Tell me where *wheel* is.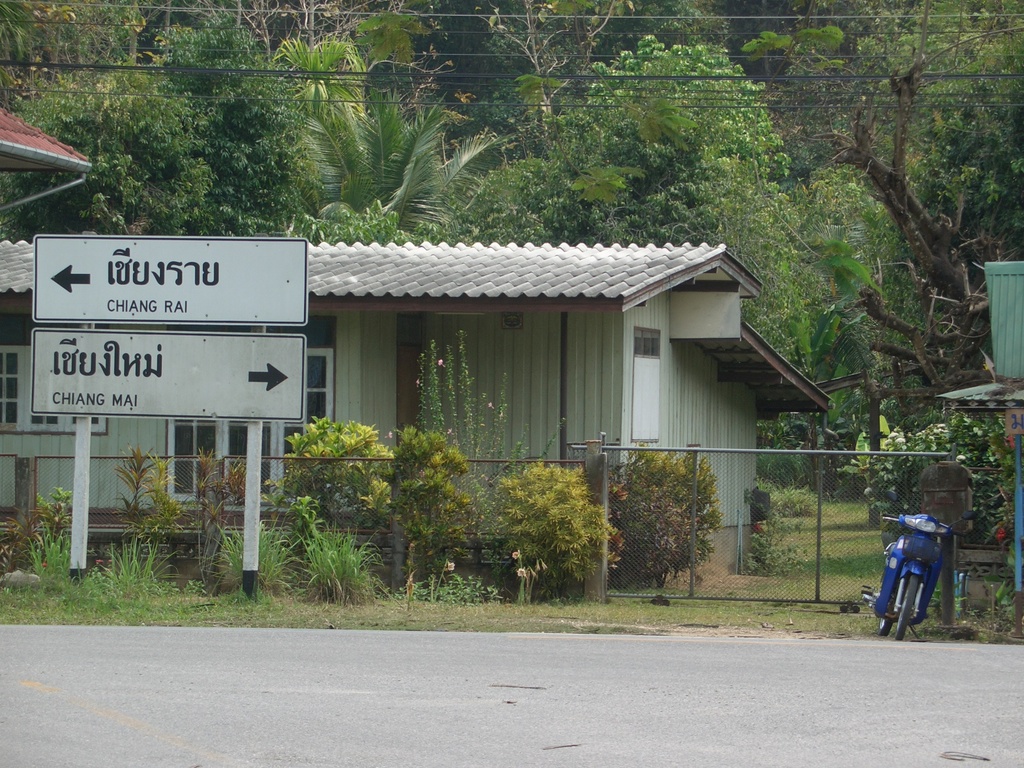
*wheel* is at 879, 620, 891, 634.
